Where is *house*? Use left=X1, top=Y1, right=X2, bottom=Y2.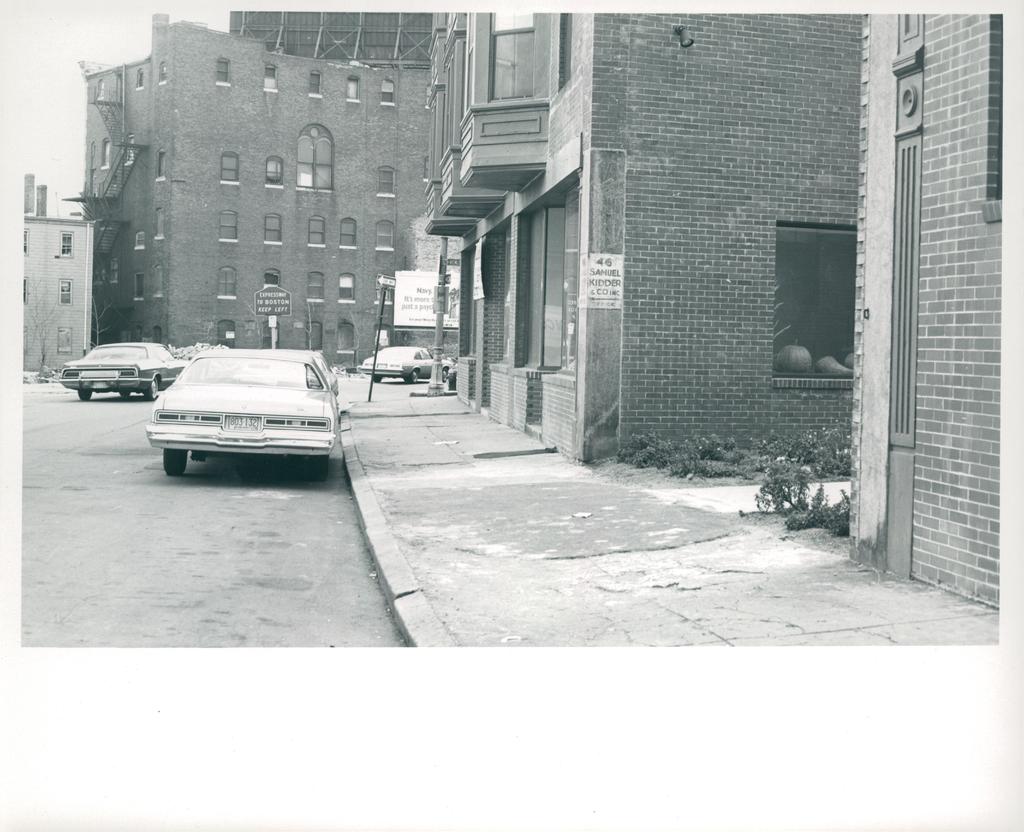
left=19, top=173, right=92, bottom=377.
